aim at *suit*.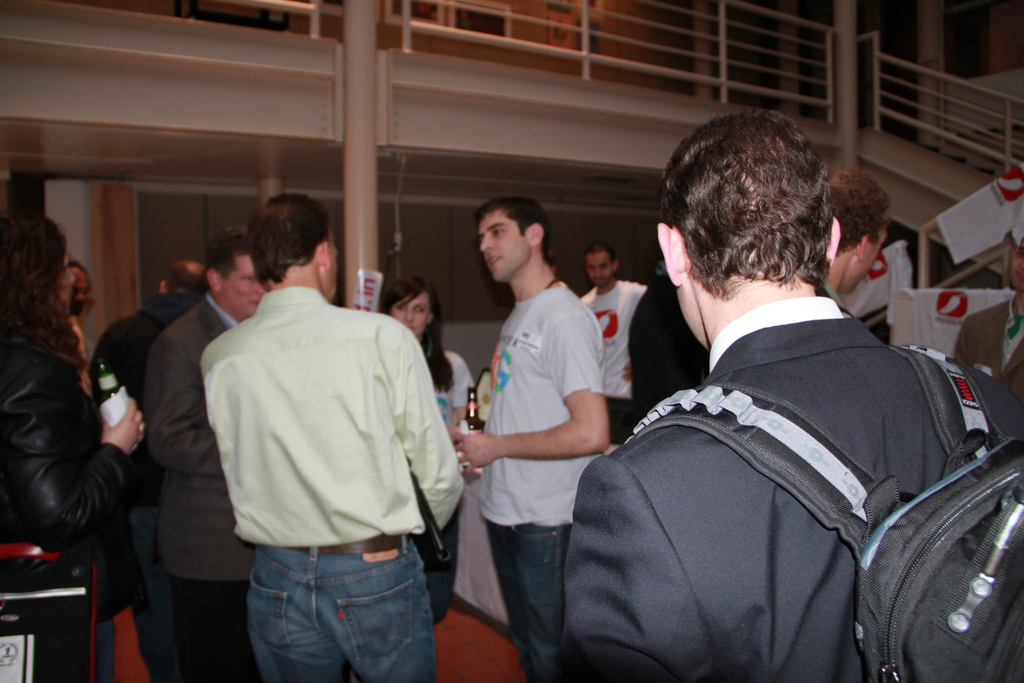
Aimed at box(92, 289, 193, 401).
